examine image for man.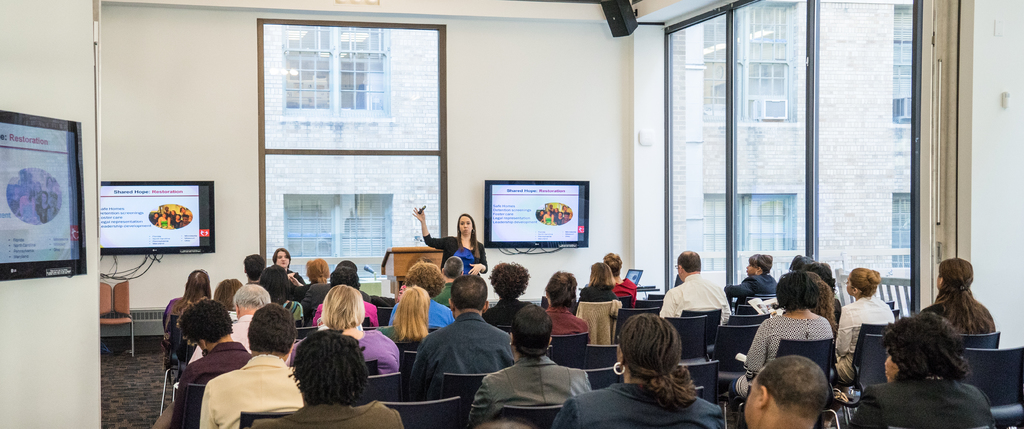
Examination result: bbox=[408, 273, 518, 401].
